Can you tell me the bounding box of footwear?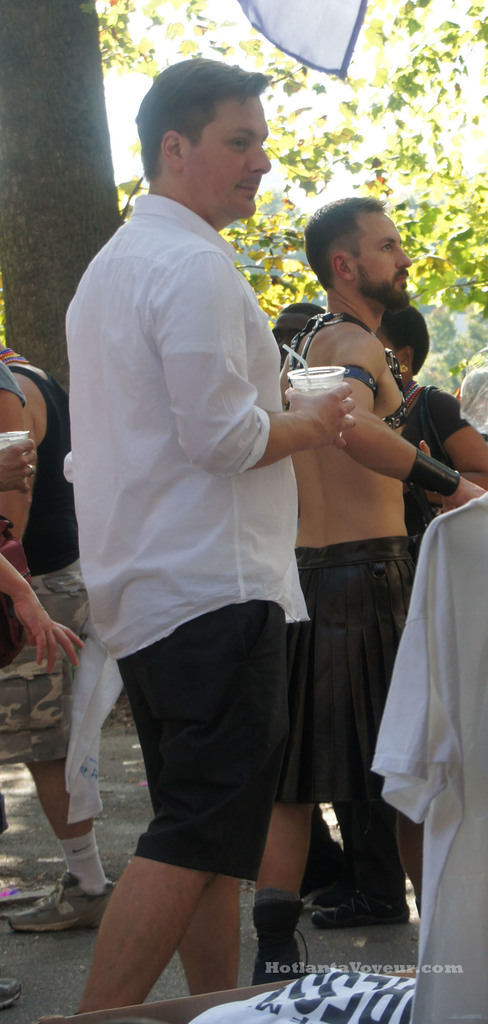
pyautogui.locateOnScreen(312, 896, 410, 927).
